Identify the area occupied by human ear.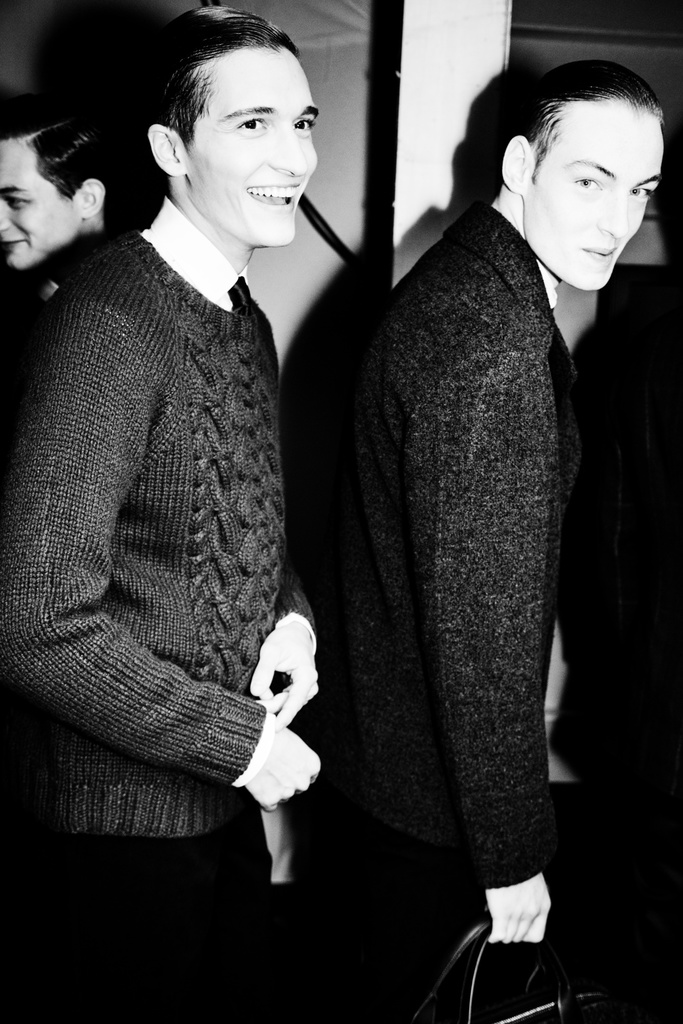
Area: [148, 126, 179, 172].
